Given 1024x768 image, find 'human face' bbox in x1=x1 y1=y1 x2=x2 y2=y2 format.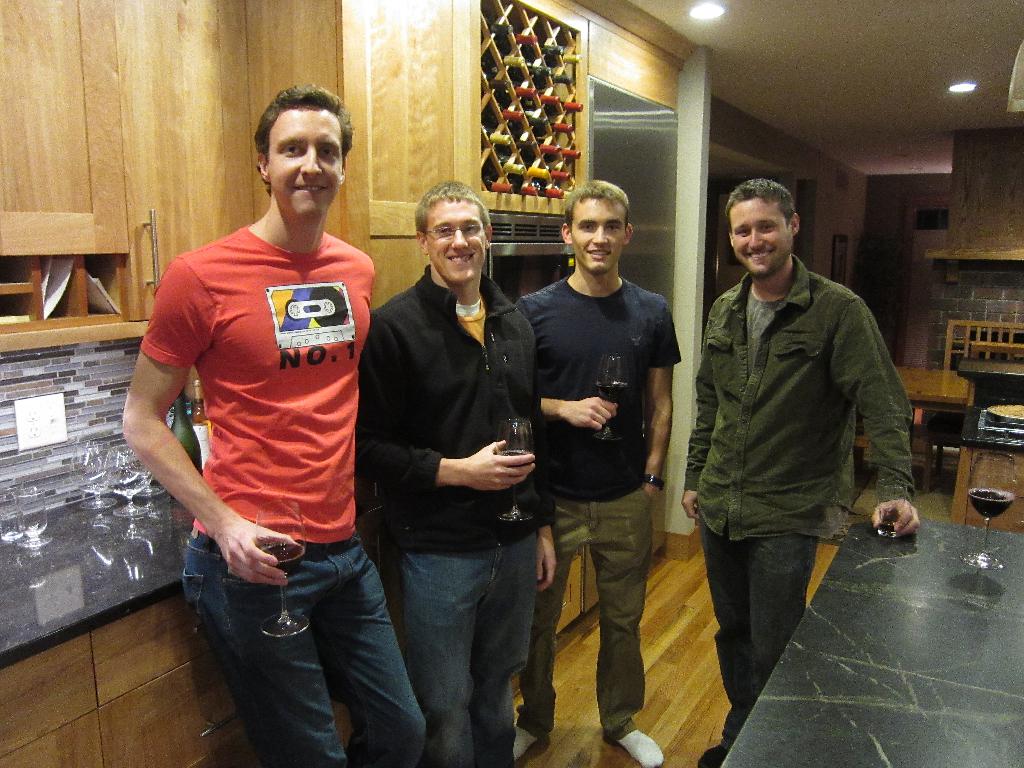
x1=426 y1=195 x2=489 y2=282.
